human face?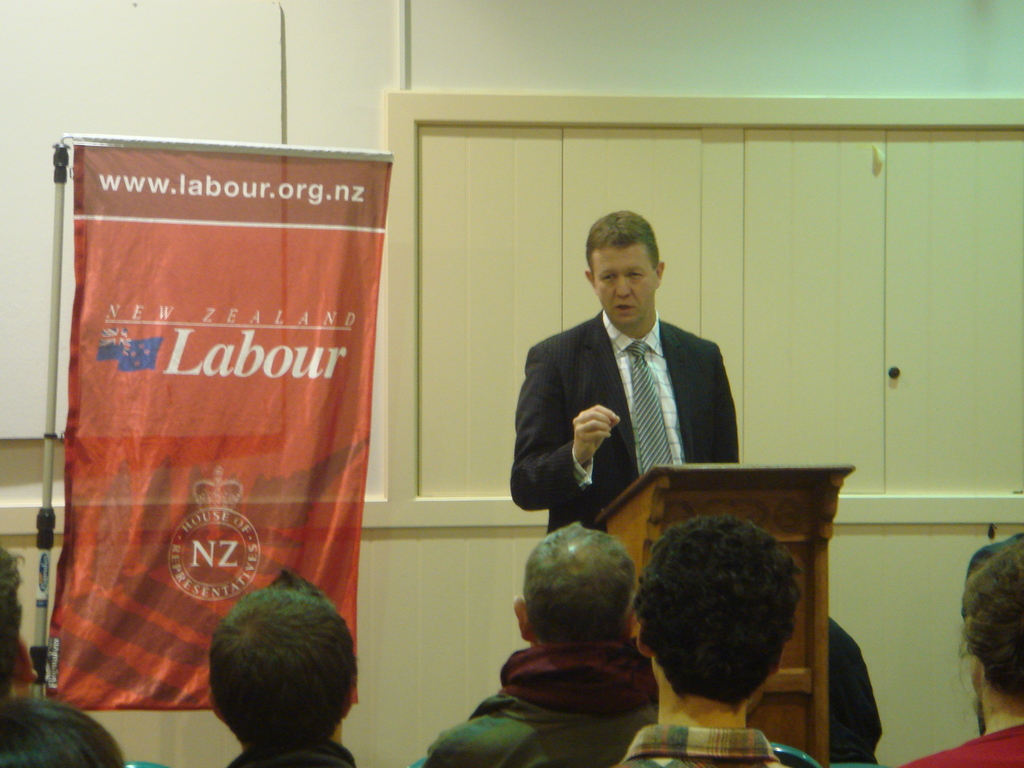
(601,239,659,322)
